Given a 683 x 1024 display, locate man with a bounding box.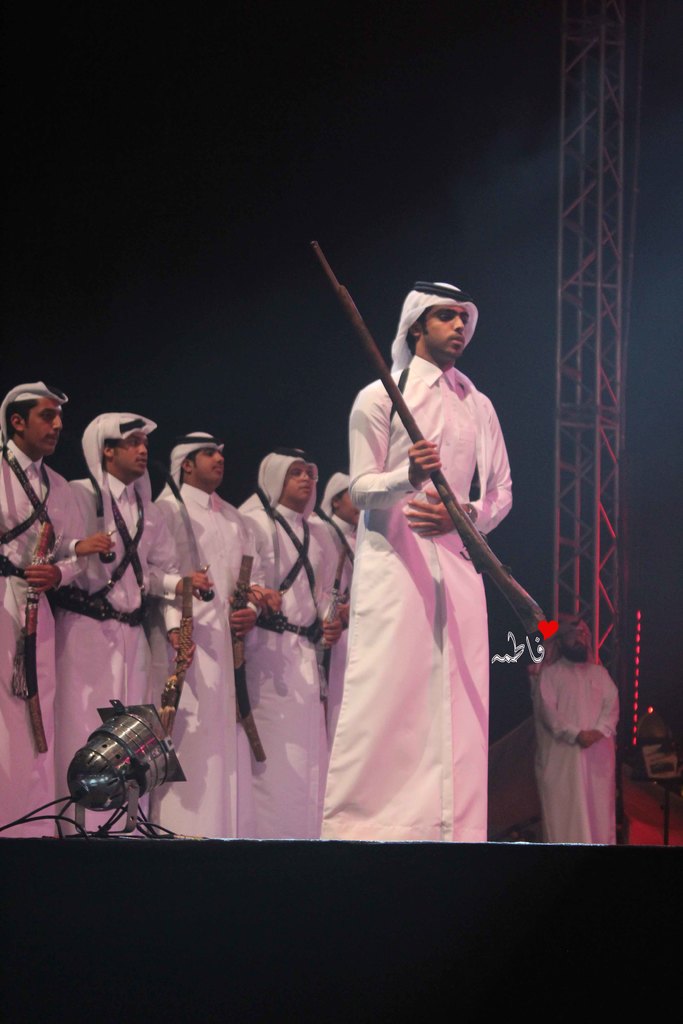
Located: {"x1": 322, "y1": 278, "x2": 513, "y2": 842}.
